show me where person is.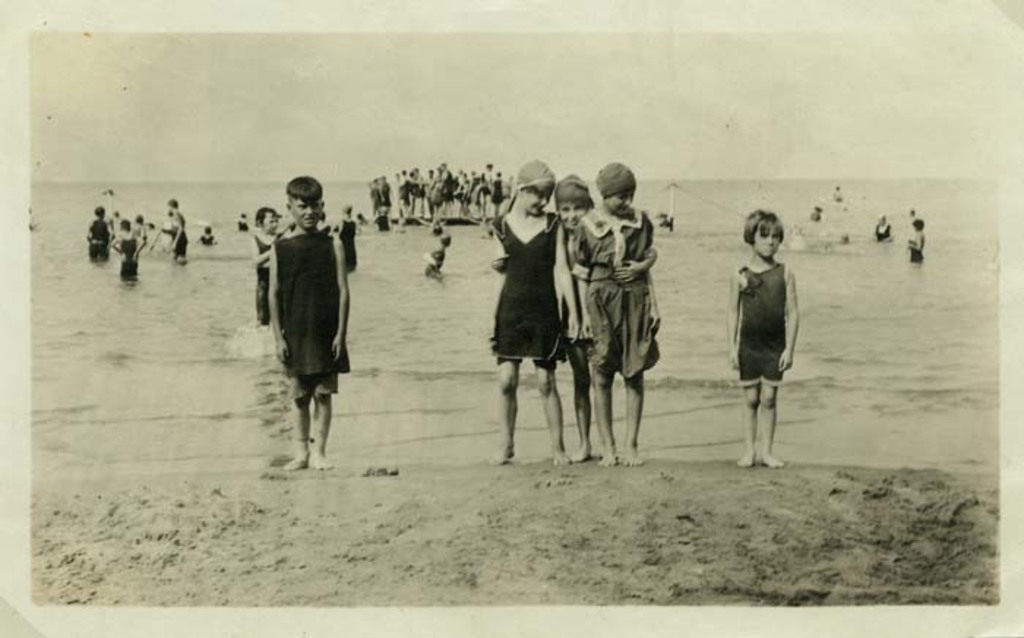
person is at <bbox>873, 214, 892, 240</bbox>.
